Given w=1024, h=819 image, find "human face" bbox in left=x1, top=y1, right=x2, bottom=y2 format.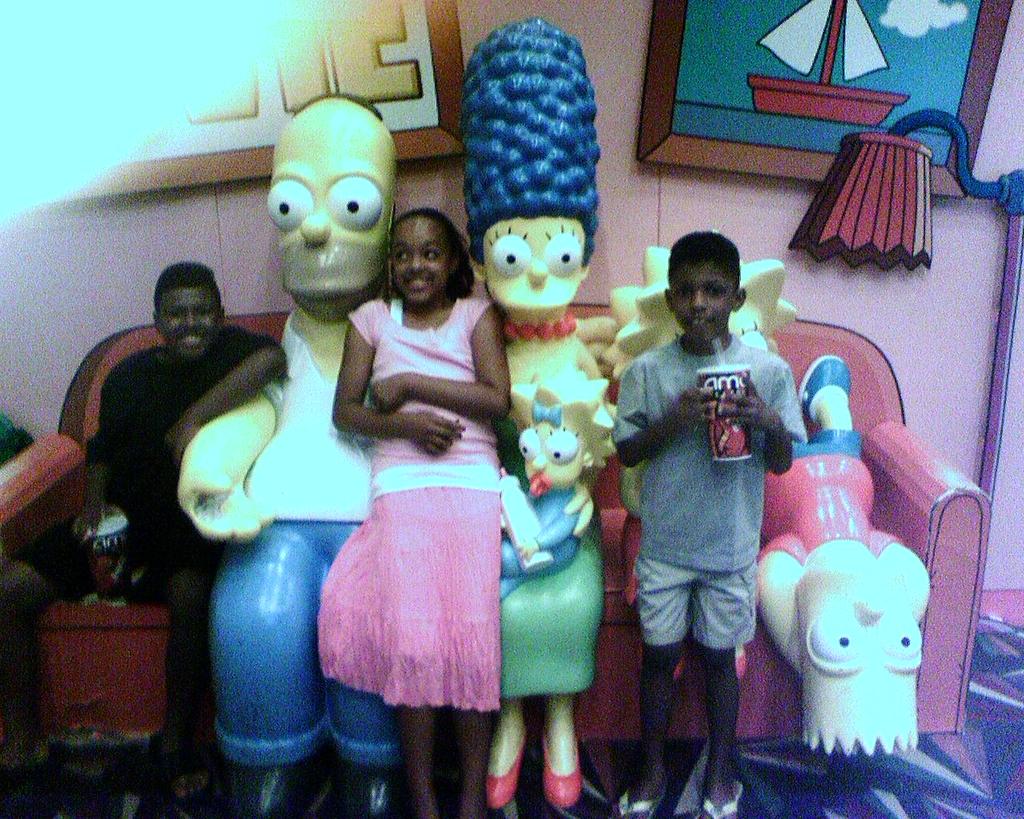
left=392, top=217, right=451, bottom=297.
